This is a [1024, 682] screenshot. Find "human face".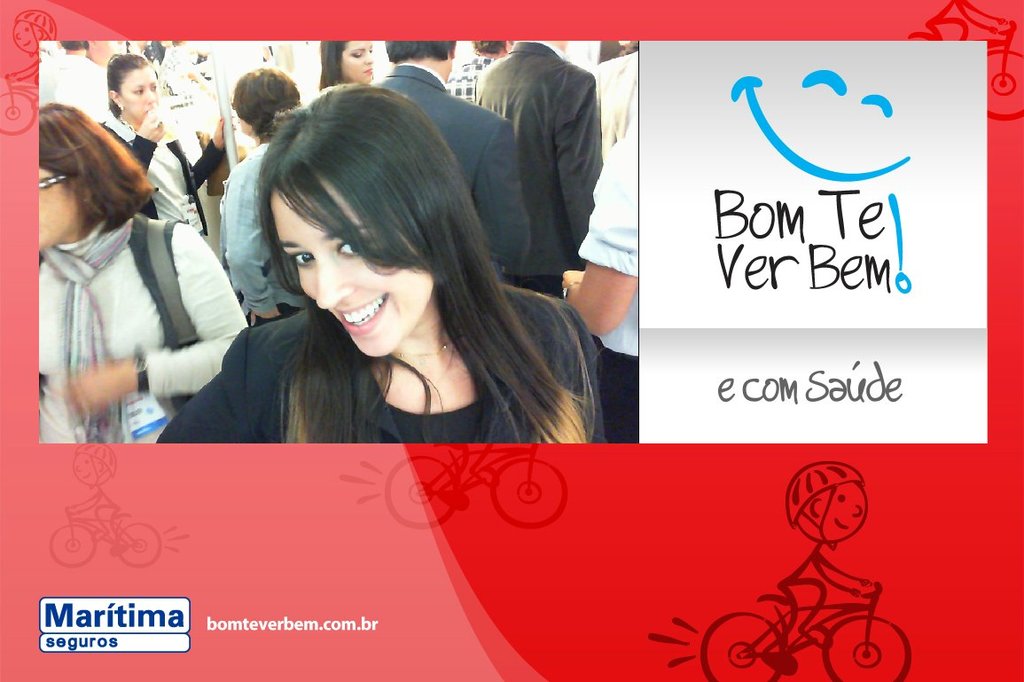
Bounding box: <bbox>121, 69, 157, 120</bbox>.
